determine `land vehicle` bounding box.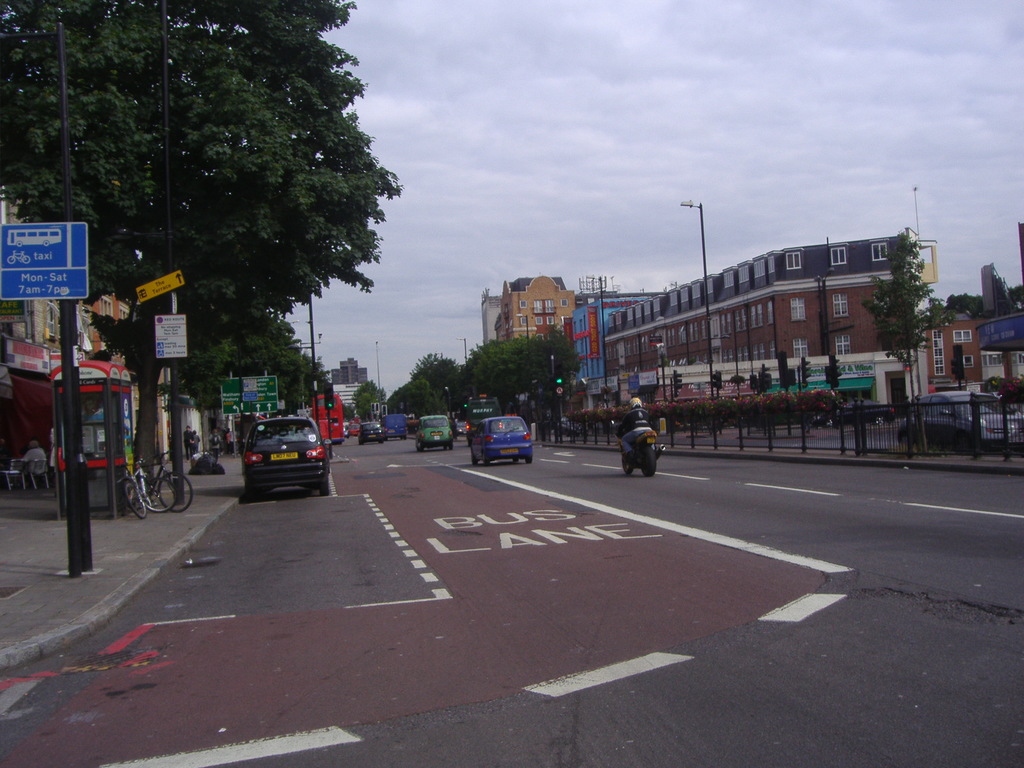
Determined: {"x1": 616, "y1": 421, "x2": 665, "y2": 476}.
